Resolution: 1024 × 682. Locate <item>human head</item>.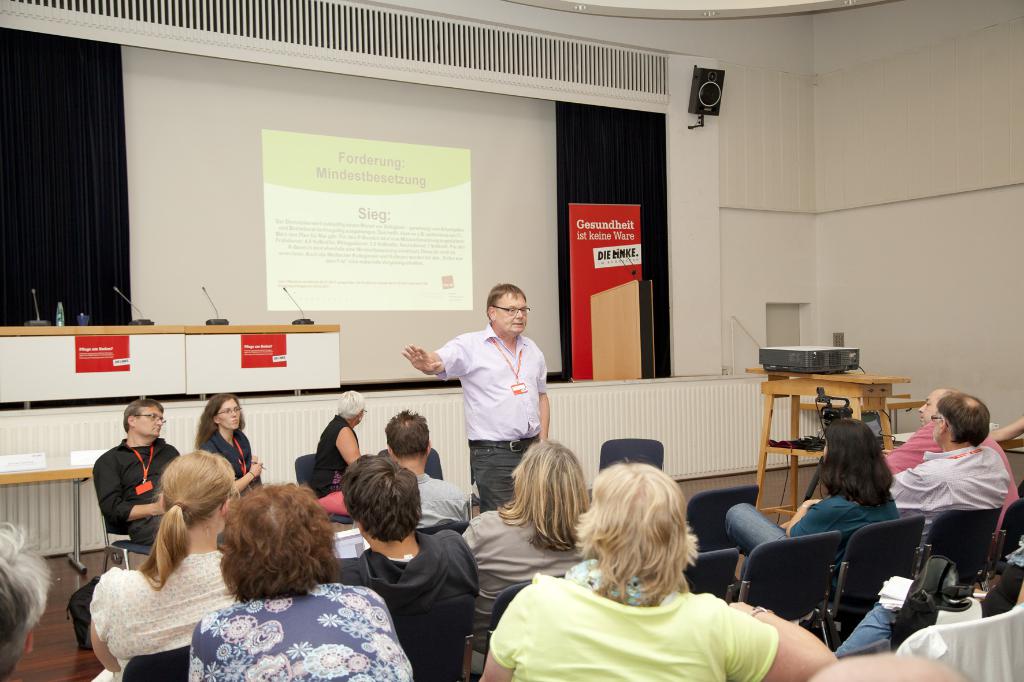
bbox=(159, 453, 230, 537).
